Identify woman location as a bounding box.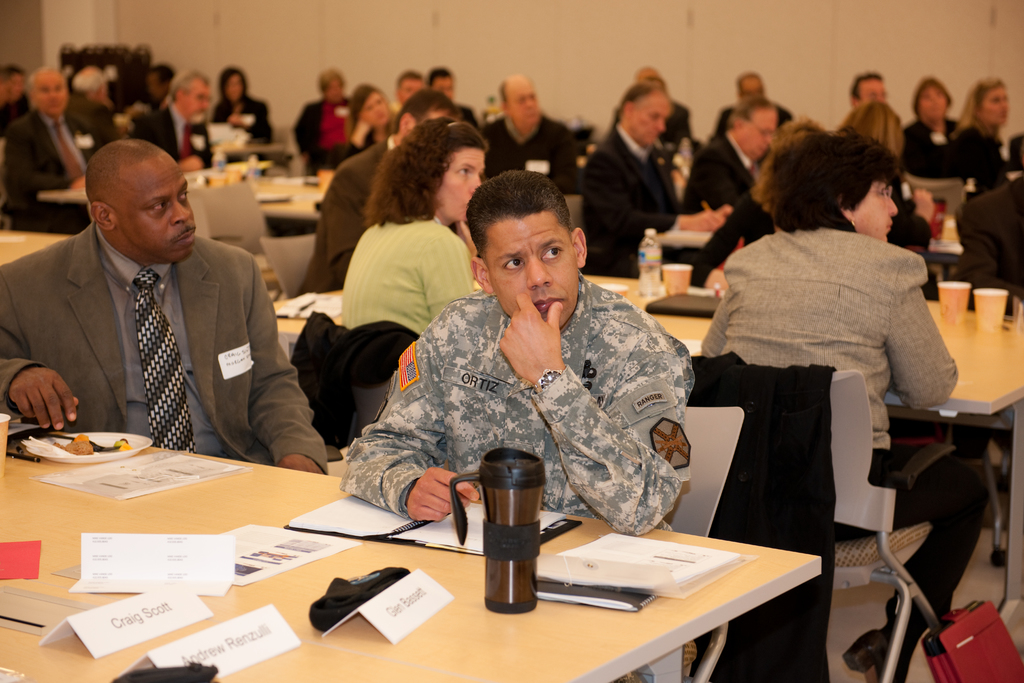
region(311, 120, 489, 407).
